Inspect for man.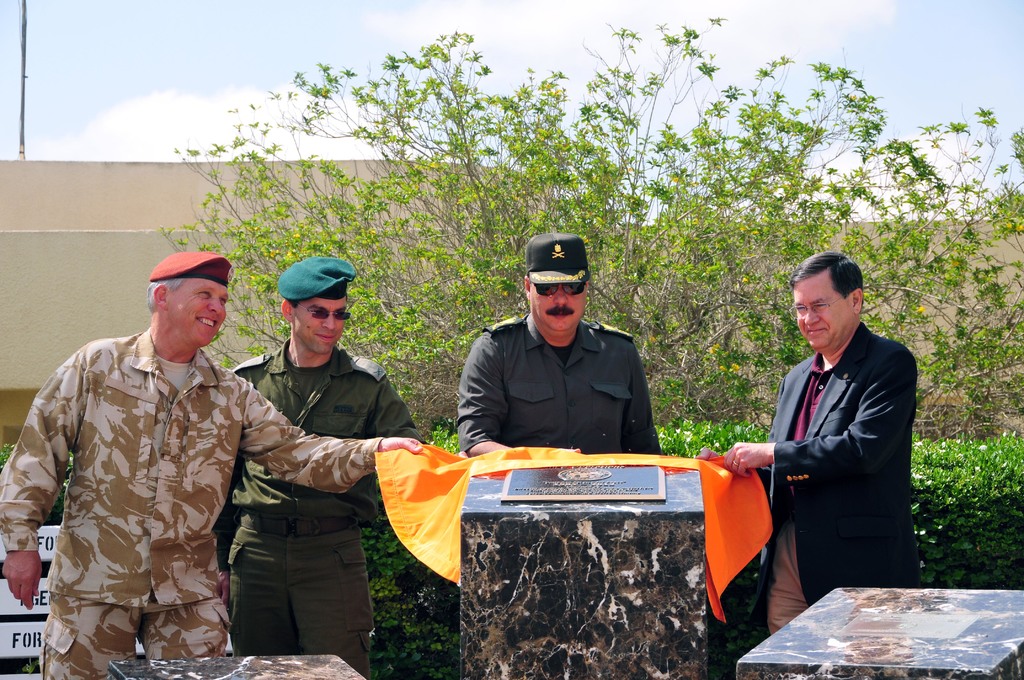
Inspection: (left=210, top=257, right=426, bottom=679).
